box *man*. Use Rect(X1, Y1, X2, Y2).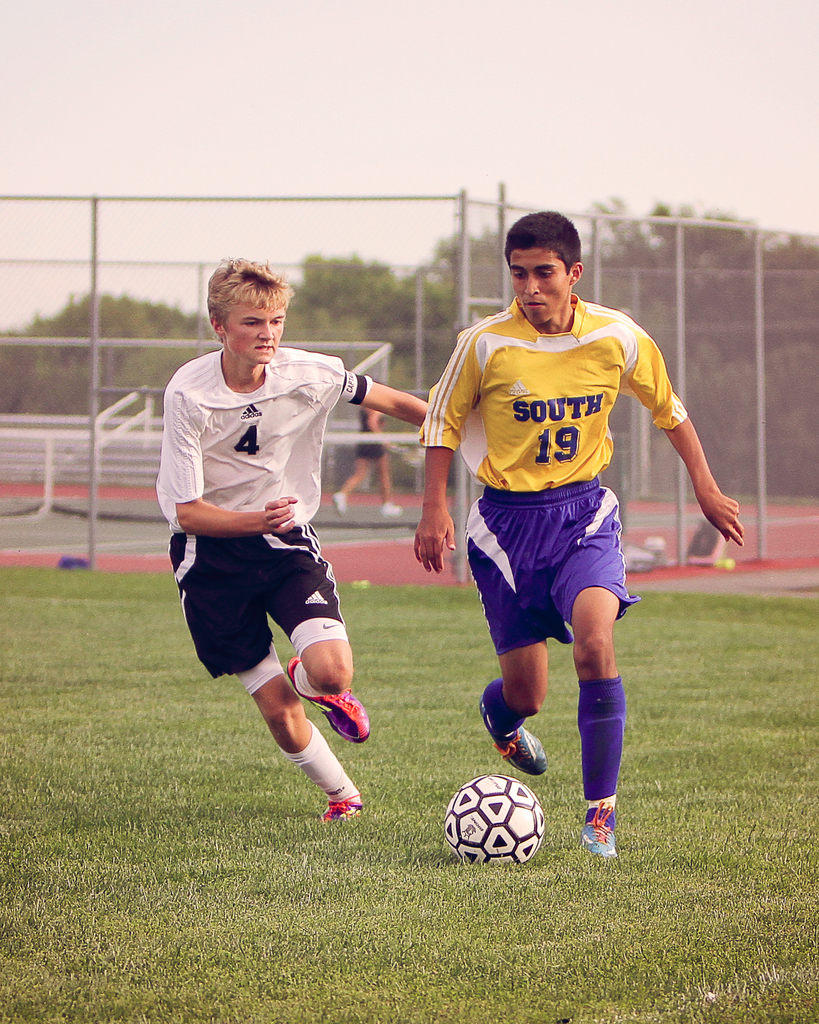
Rect(155, 252, 433, 833).
